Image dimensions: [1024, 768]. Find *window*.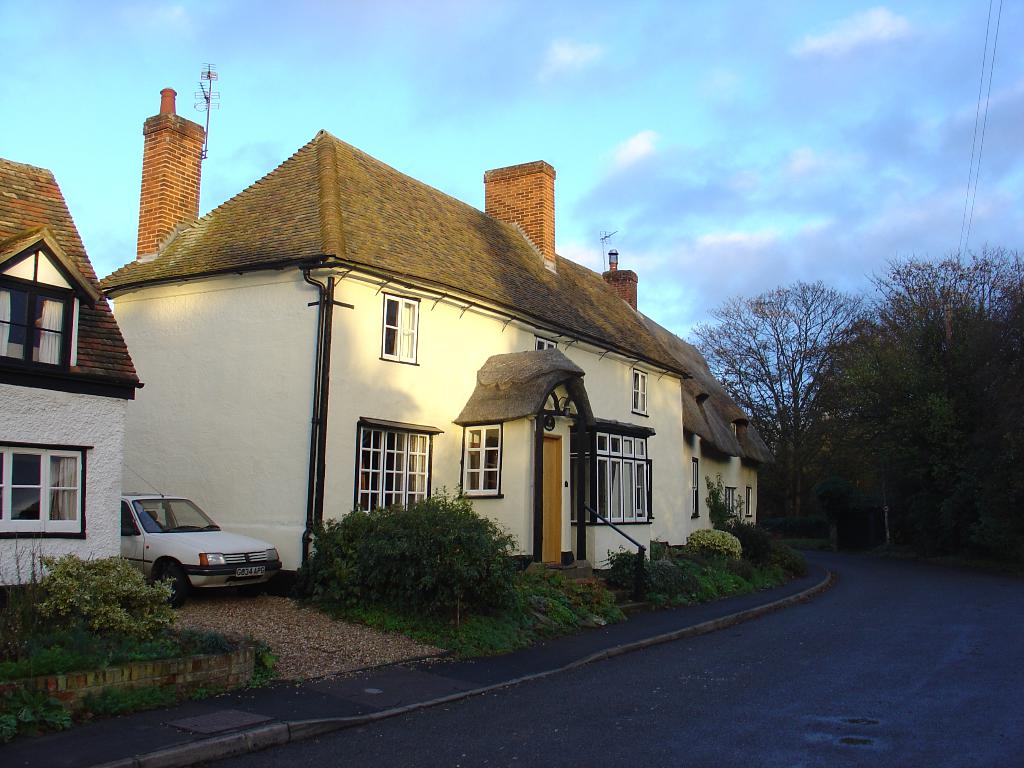
<bbox>538, 338, 560, 358</bbox>.
